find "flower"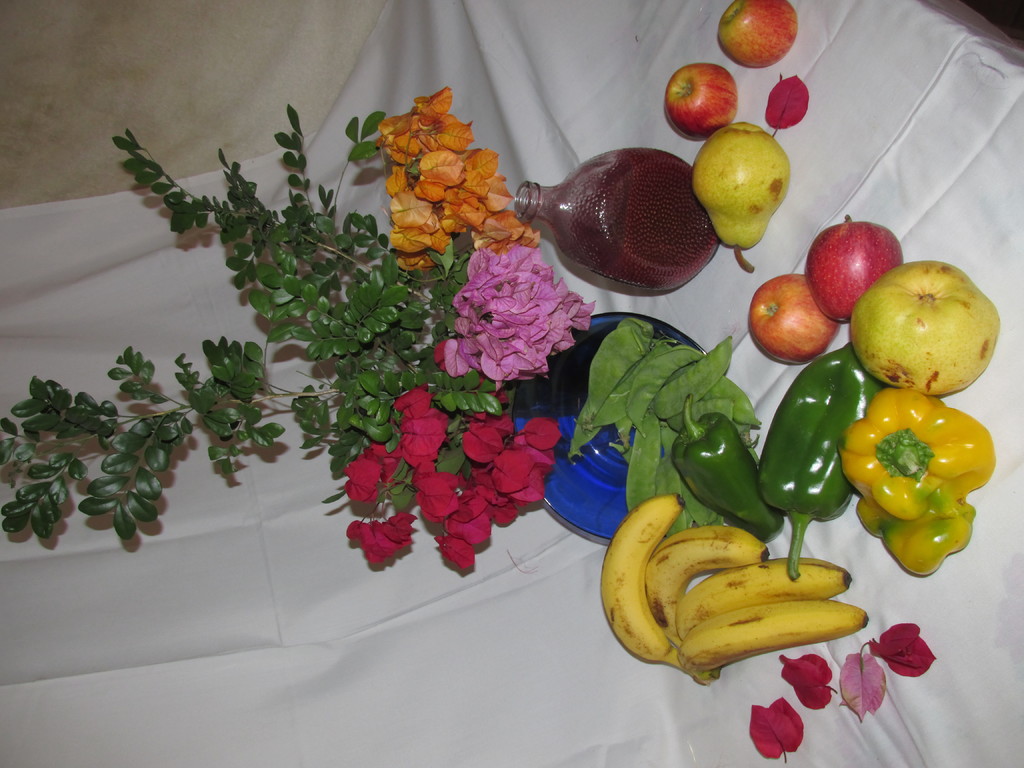
<region>744, 691, 800, 767</region>
